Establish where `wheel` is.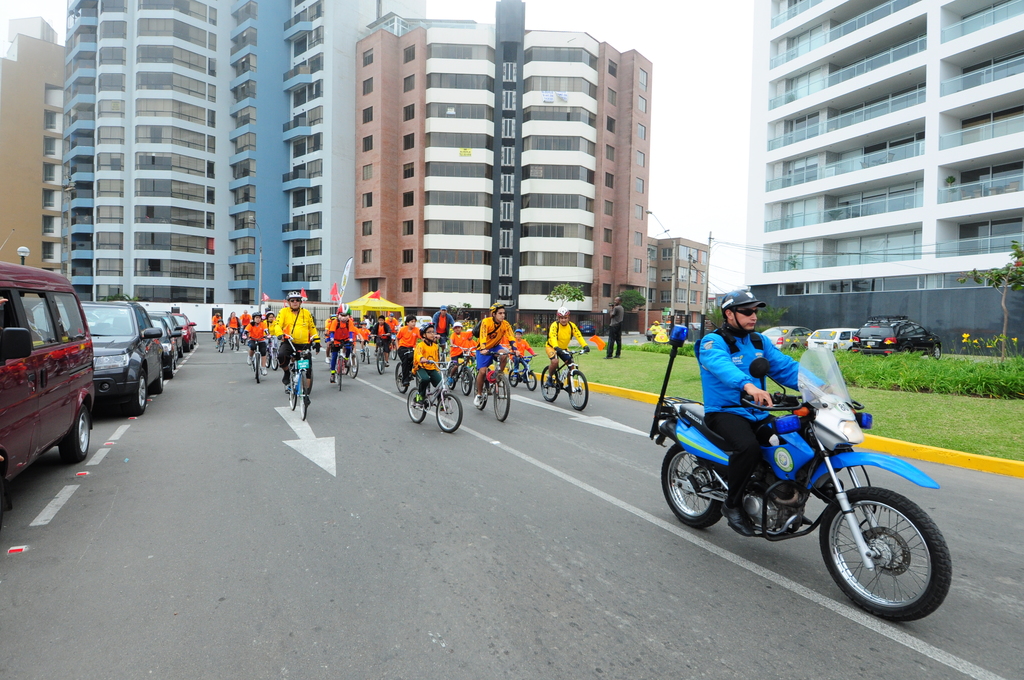
Established at rect(289, 370, 296, 411).
